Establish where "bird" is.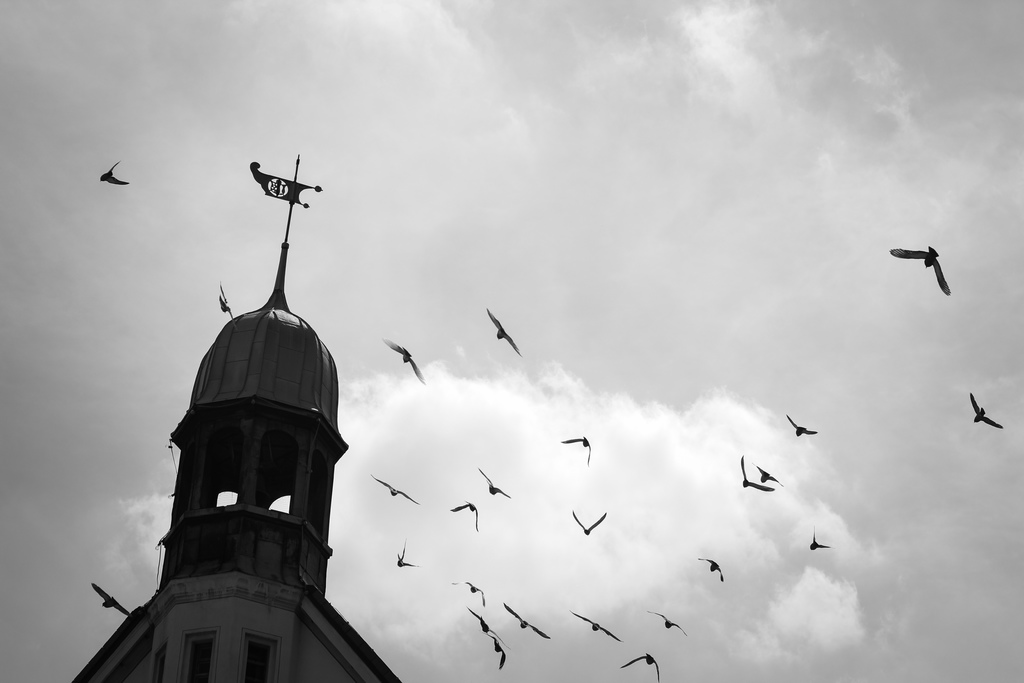
Established at pyautogui.locateOnScreen(807, 528, 832, 552).
